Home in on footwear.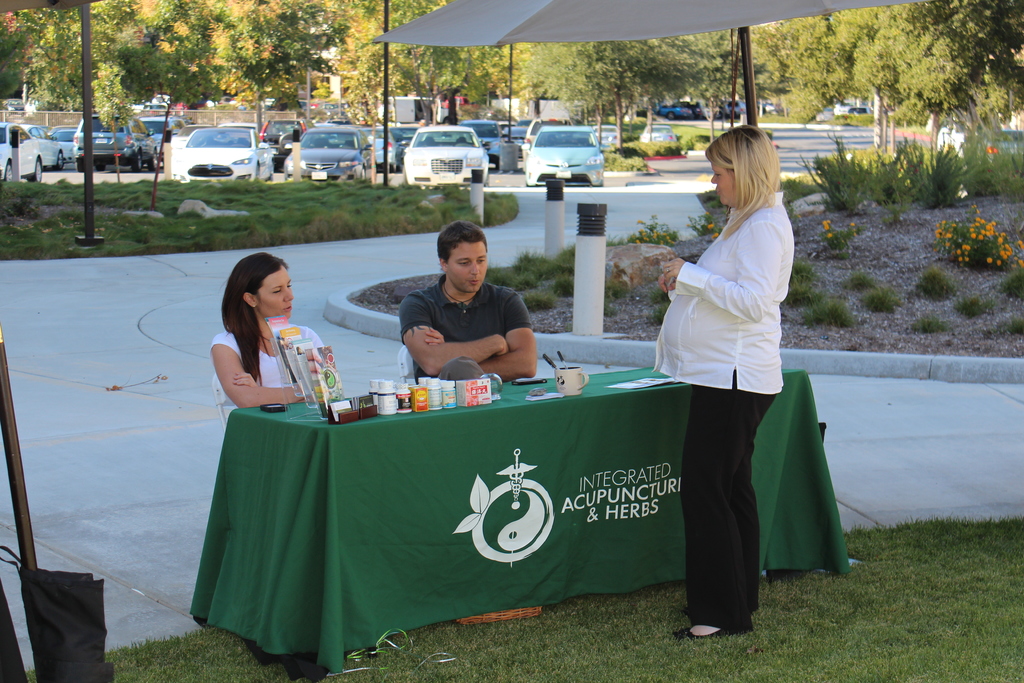
Homed in at 20, 570, 92, 671.
